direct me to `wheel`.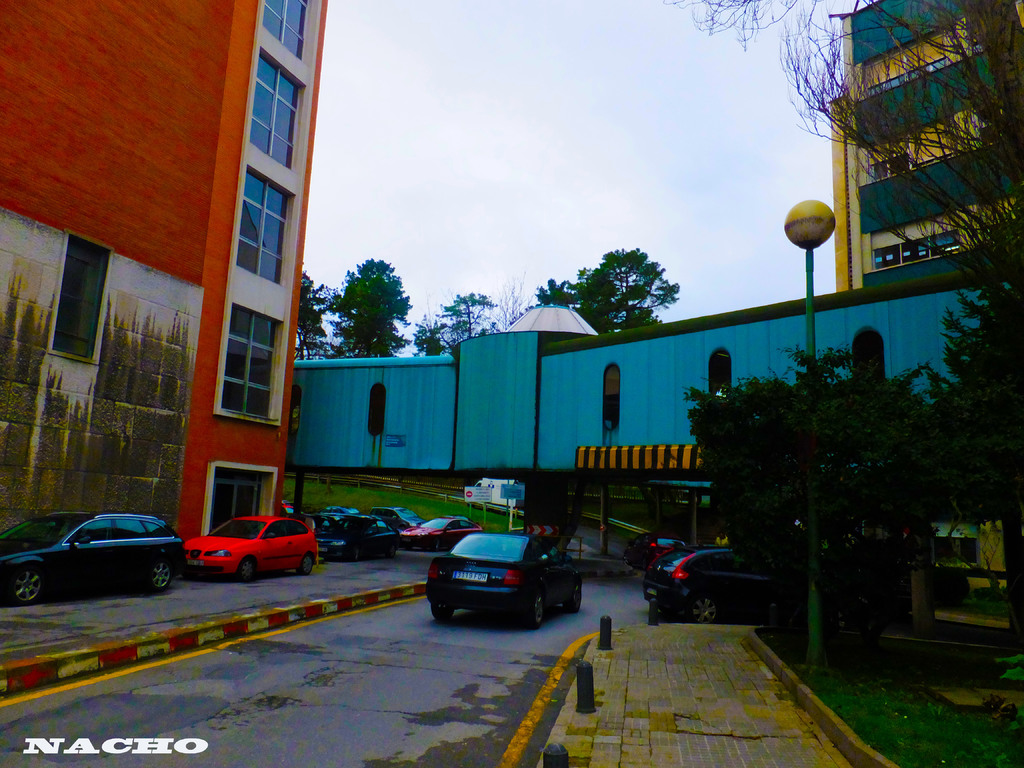
Direction: 689:598:719:627.
